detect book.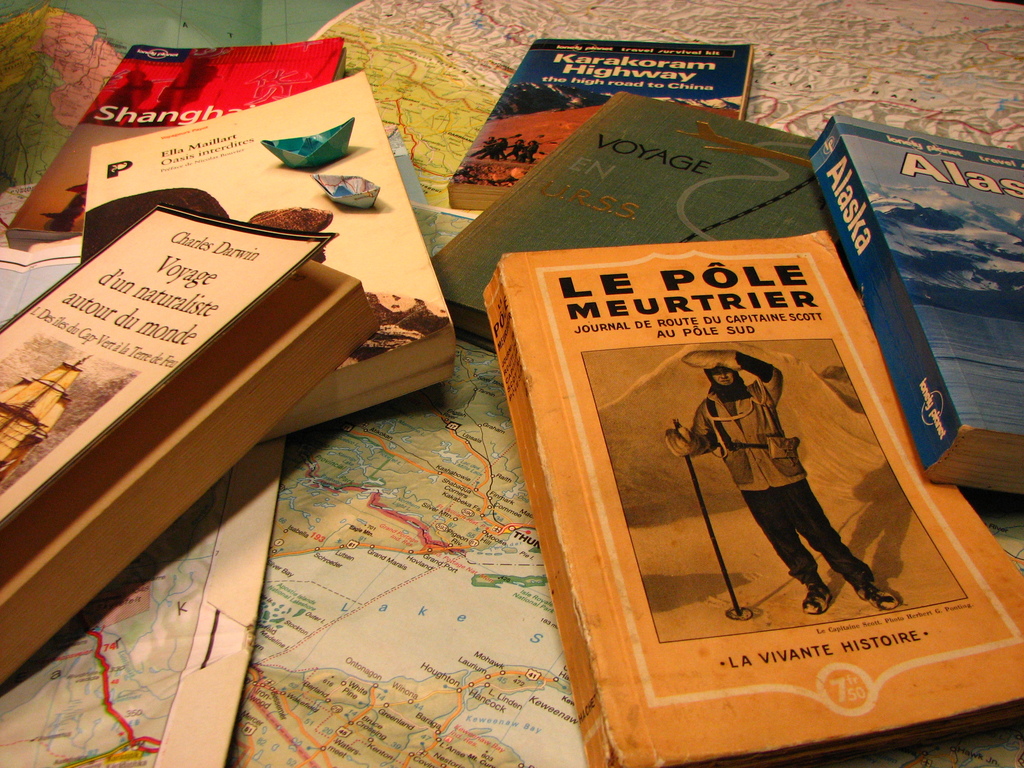
Detected at region(444, 35, 758, 214).
